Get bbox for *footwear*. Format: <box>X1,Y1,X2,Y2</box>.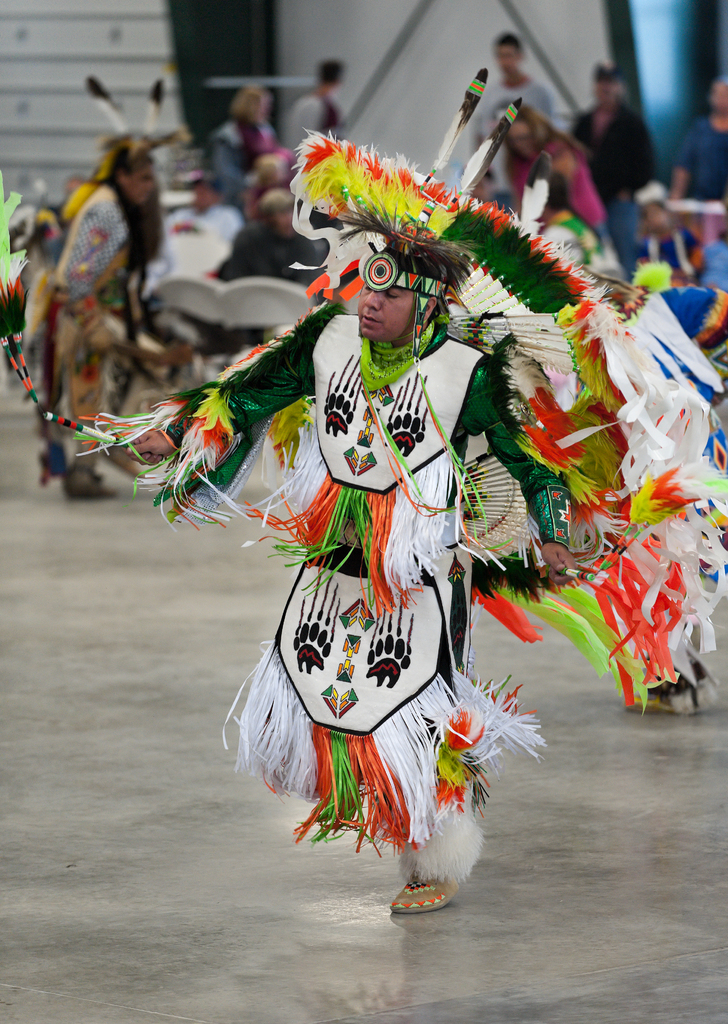
<box>663,653,710,694</box>.
